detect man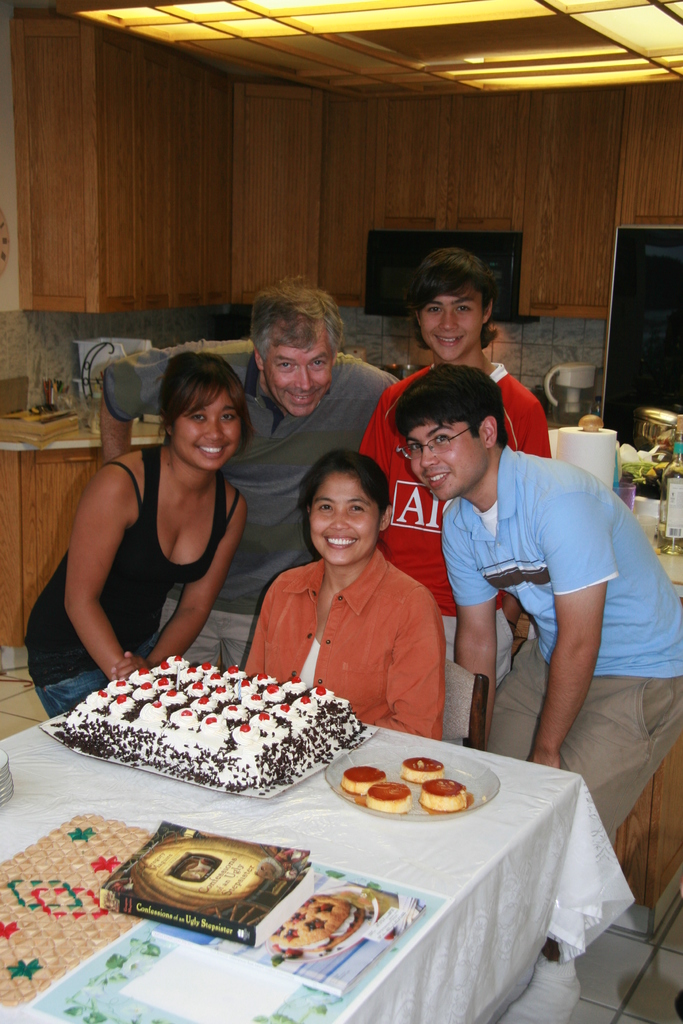
[161, 255, 406, 668]
